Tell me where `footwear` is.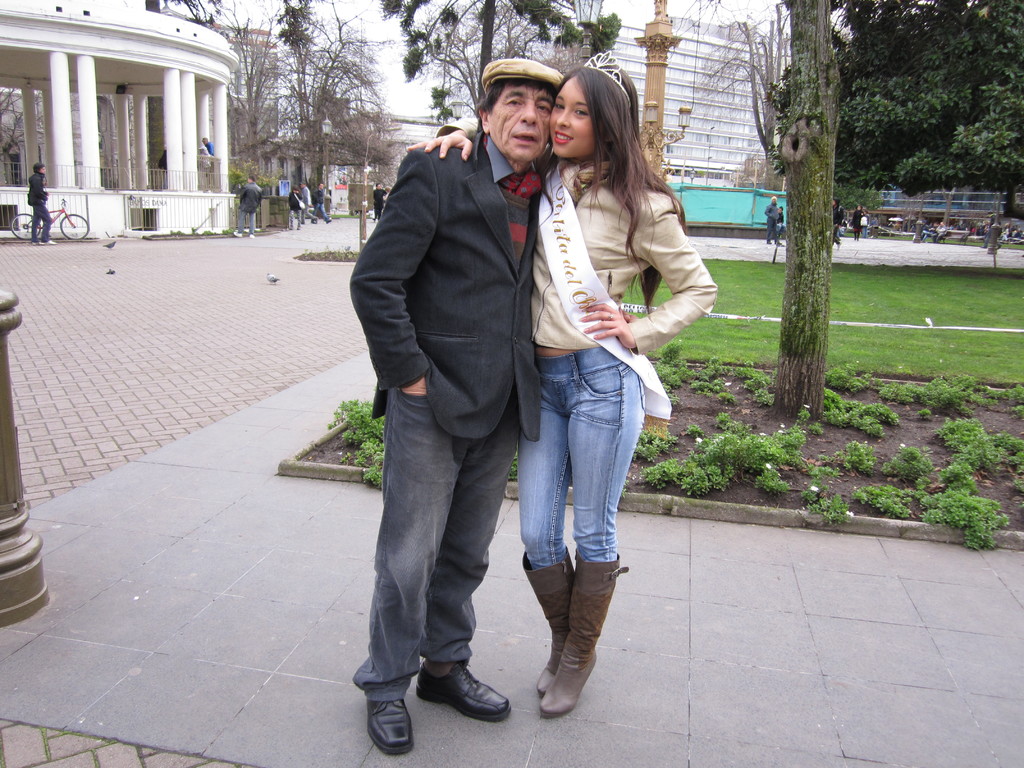
`footwear` is at locate(538, 557, 625, 713).
